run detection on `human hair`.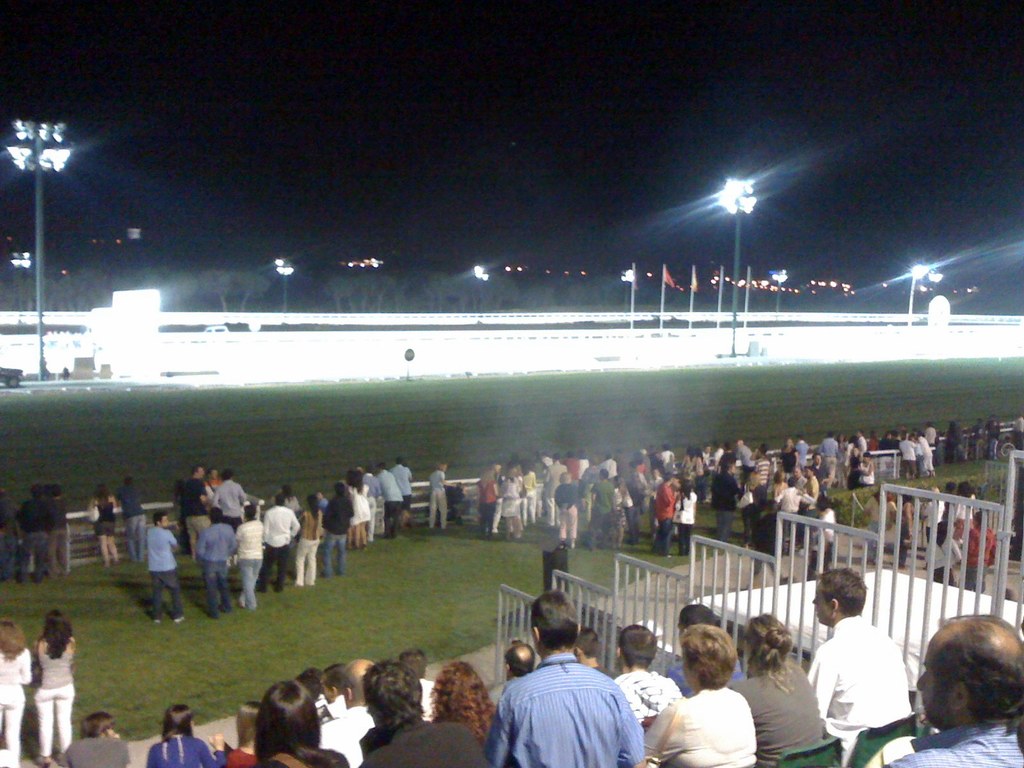
Result: 153/510/169/526.
